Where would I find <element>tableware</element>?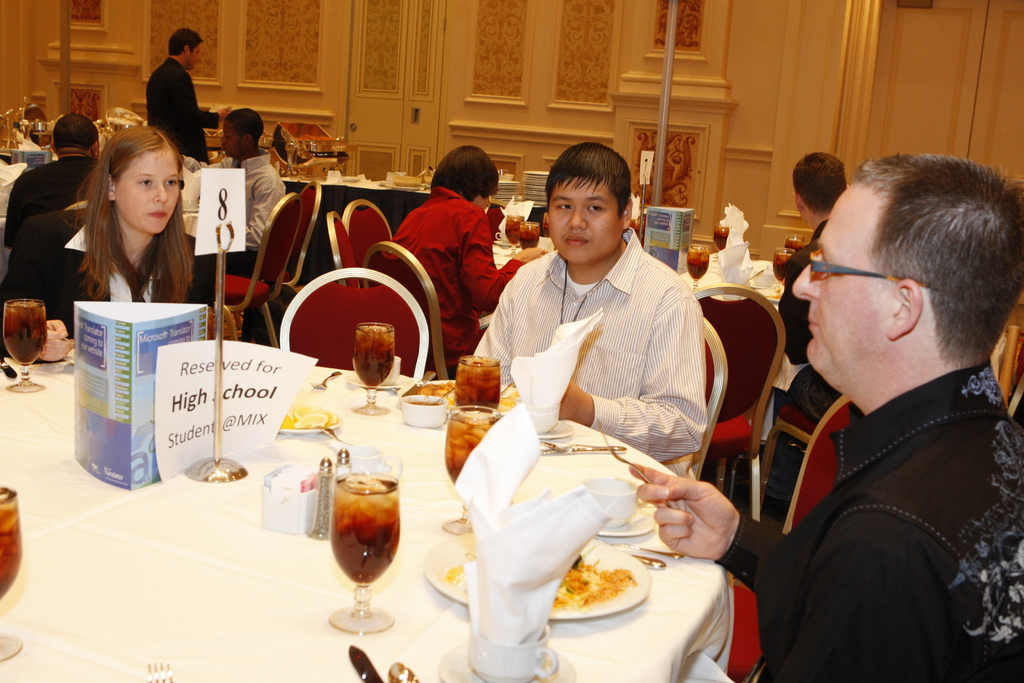
At (521,220,540,248).
